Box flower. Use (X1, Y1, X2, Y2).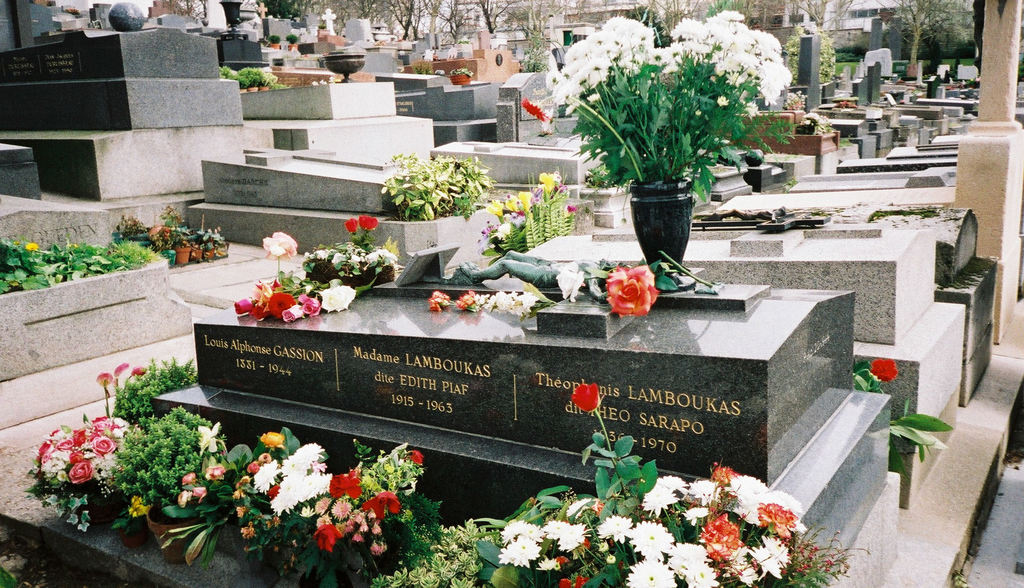
(120, 496, 152, 523).
